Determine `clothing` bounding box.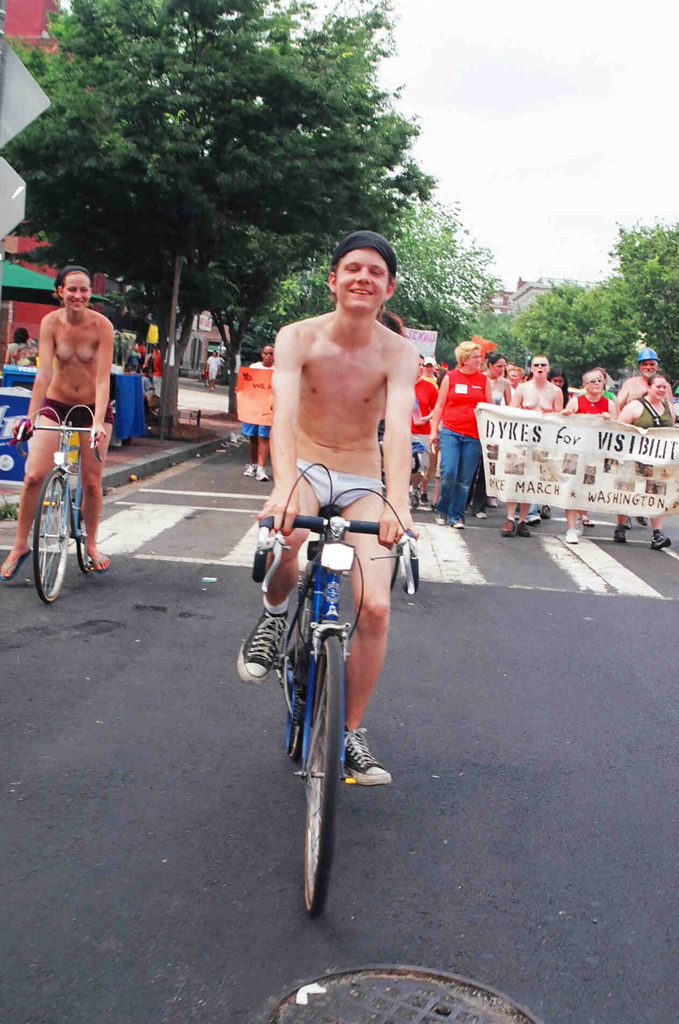
Determined: left=47, top=398, right=111, bottom=424.
